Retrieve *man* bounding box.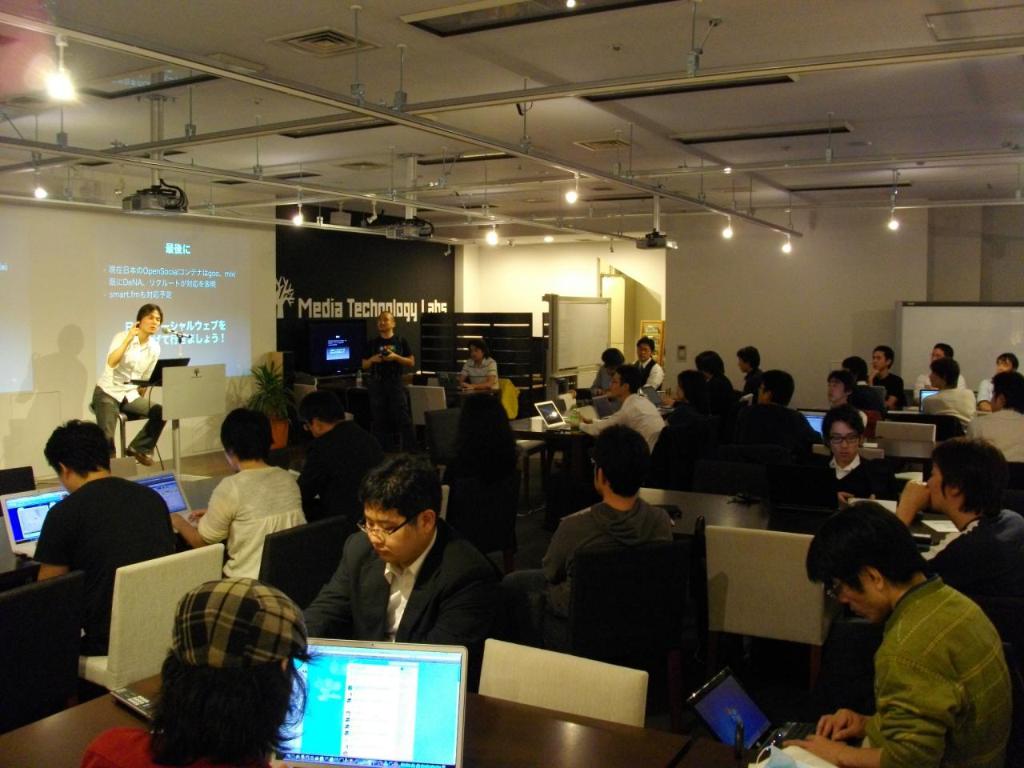
Bounding box: detection(734, 346, 761, 402).
